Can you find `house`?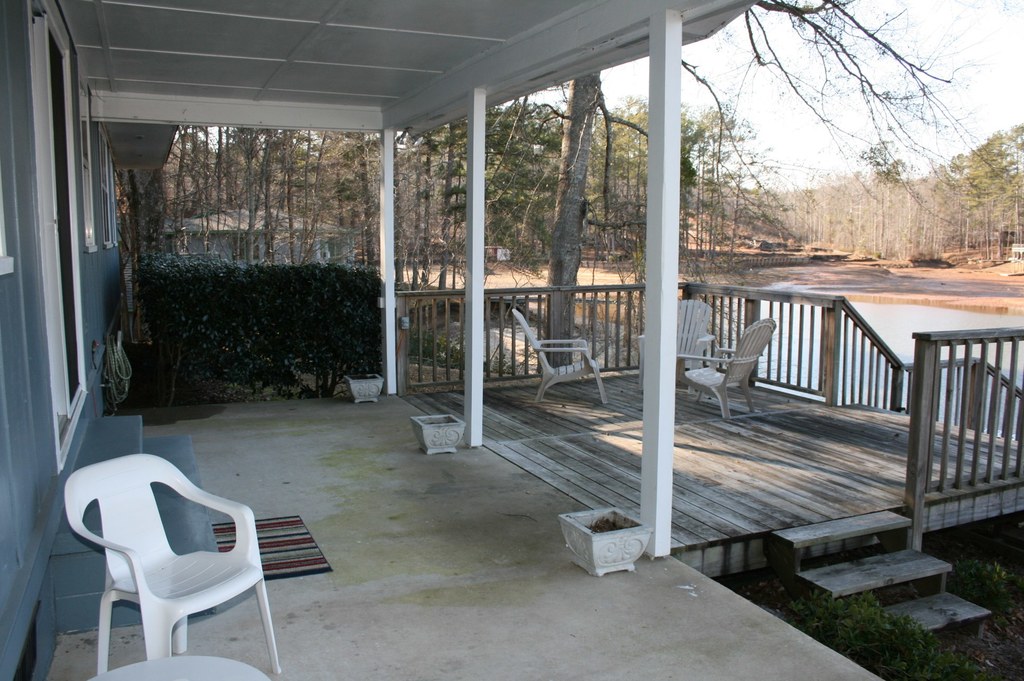
Yes, bounding box: 1:0:1023:680.
